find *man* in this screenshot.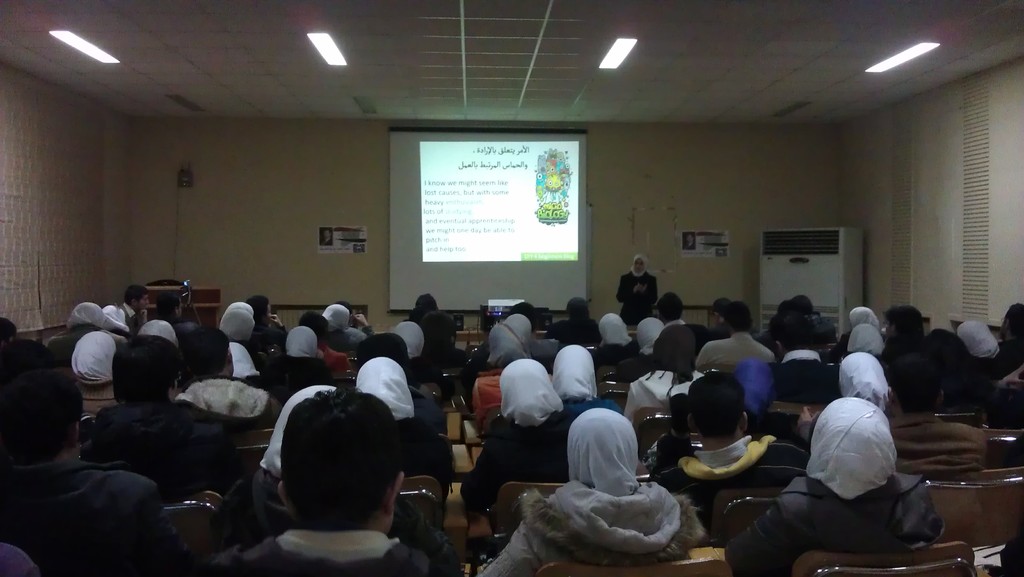
The bounding box for *man* is x1=646, y1=380, x2=694, y2=475.
